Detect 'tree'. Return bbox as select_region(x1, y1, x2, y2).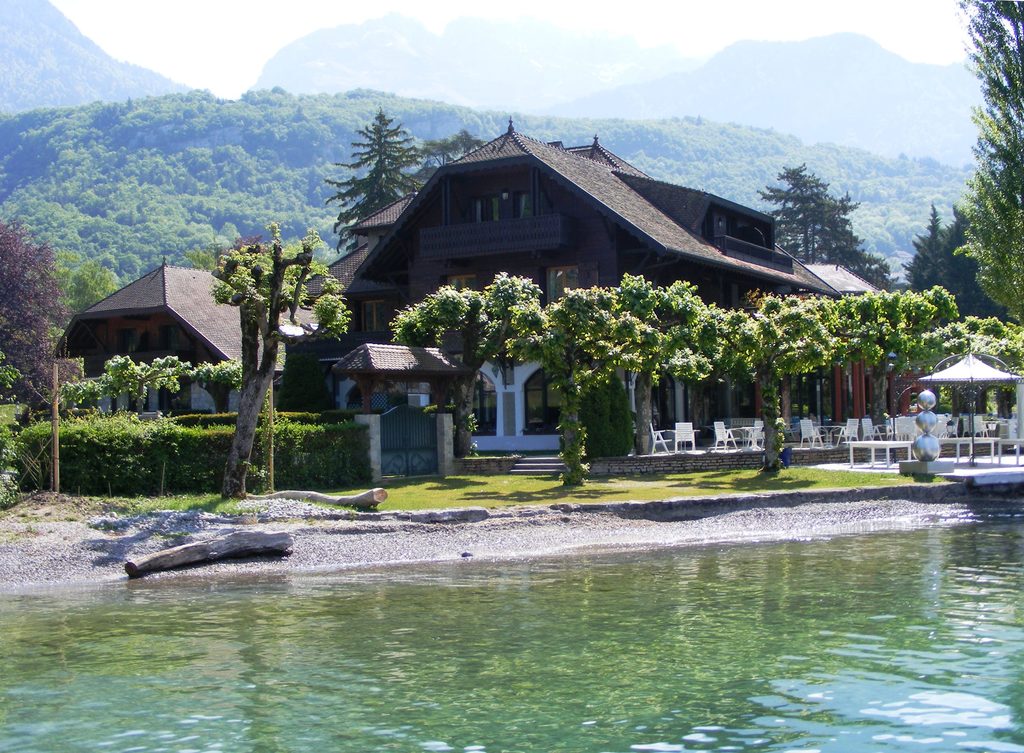
select_region(902, 292, 939, 381).
